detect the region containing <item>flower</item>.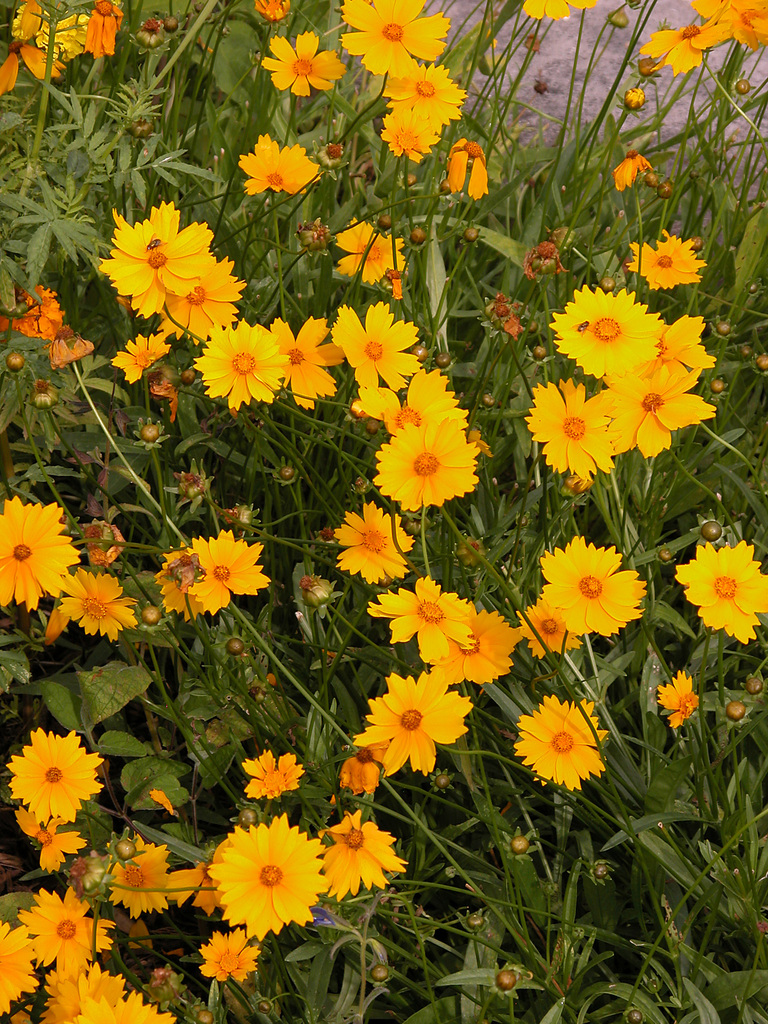
(611,150,652,187).
